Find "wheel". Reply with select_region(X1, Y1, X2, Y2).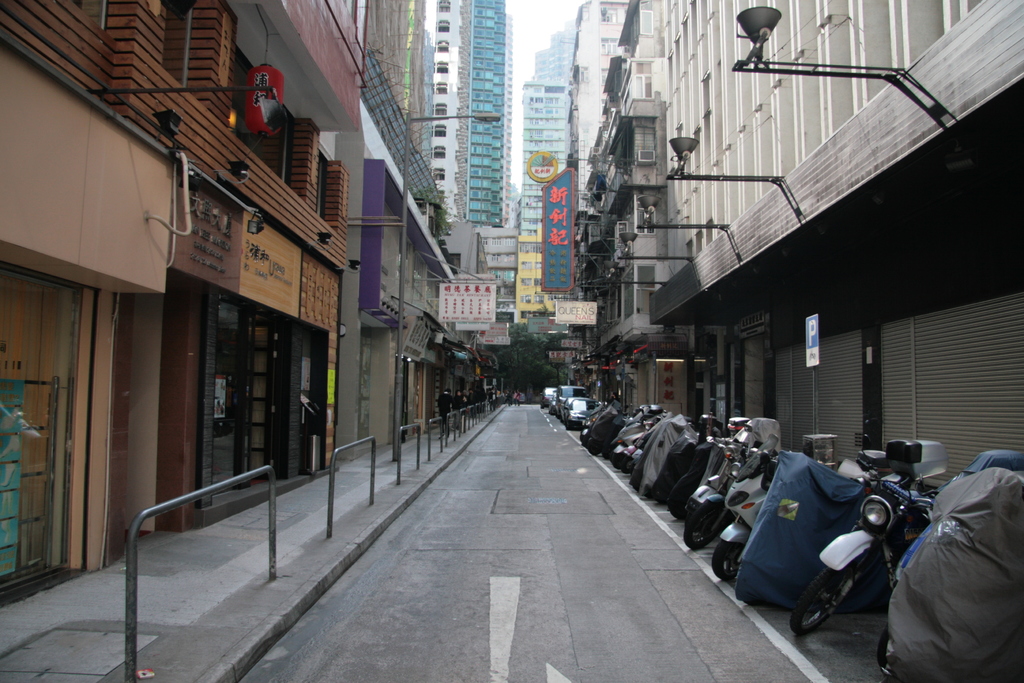
select_region(684, 510, 697, 531).
